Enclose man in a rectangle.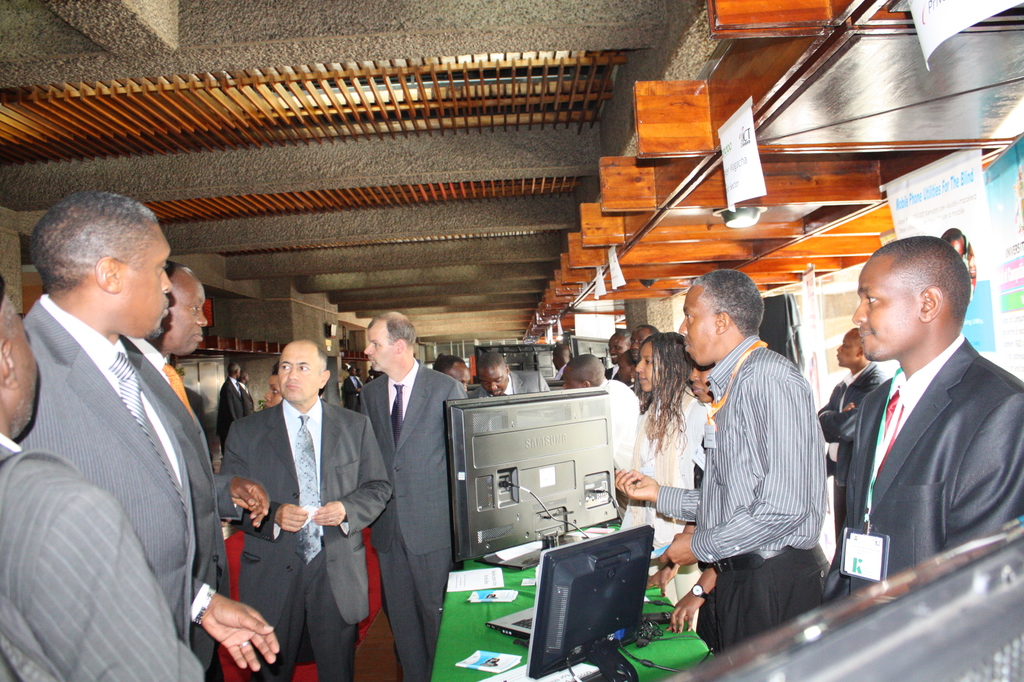
434 349 470 396.
